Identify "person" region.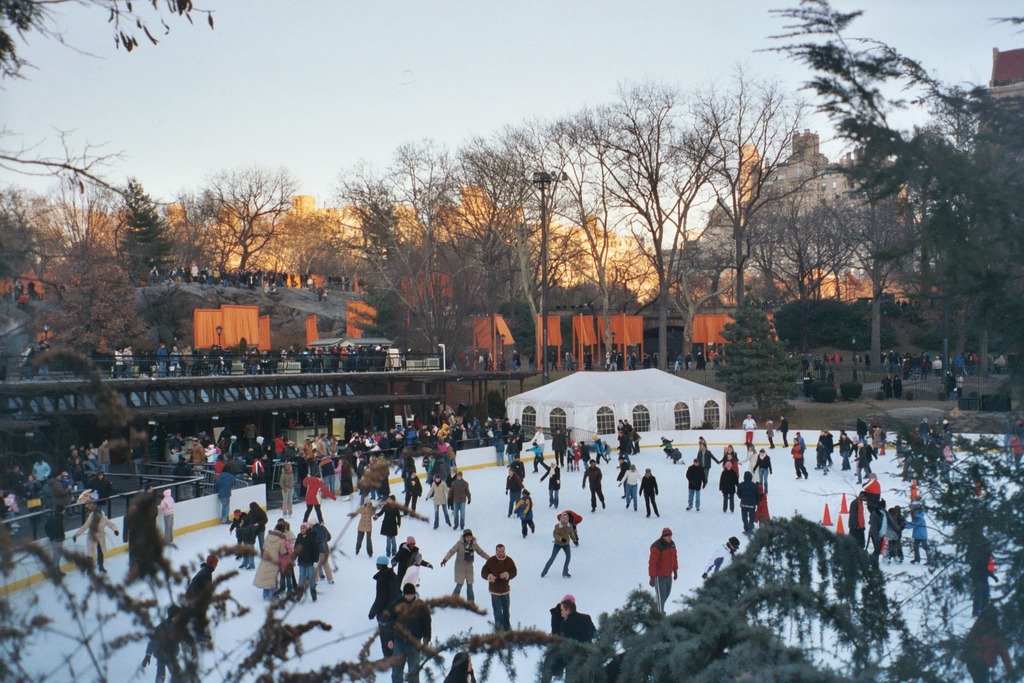
Region: [938,446,955,488].
